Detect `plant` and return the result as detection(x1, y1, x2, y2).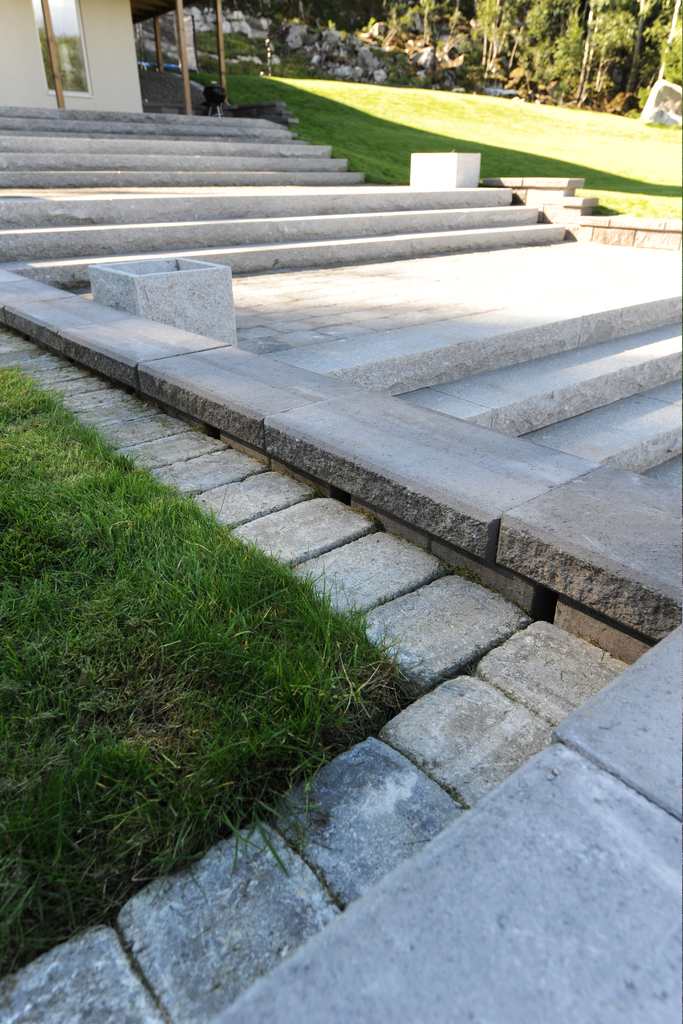
detection(359, 15, 374, 40).
